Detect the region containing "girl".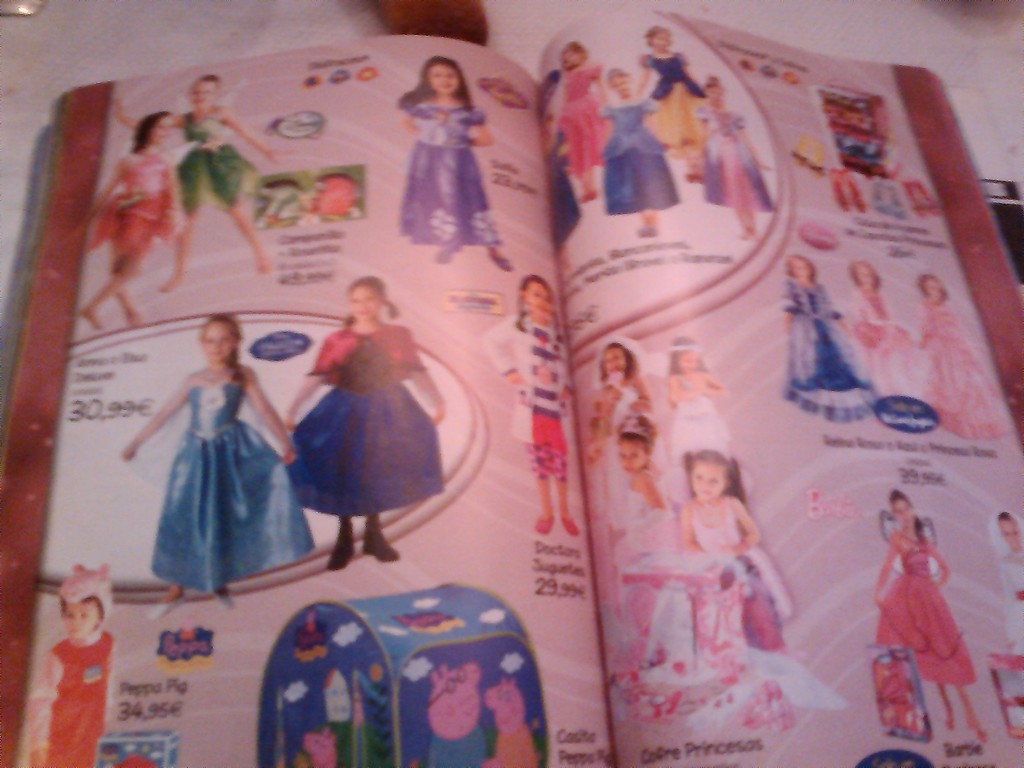
[285,283,447,595].
